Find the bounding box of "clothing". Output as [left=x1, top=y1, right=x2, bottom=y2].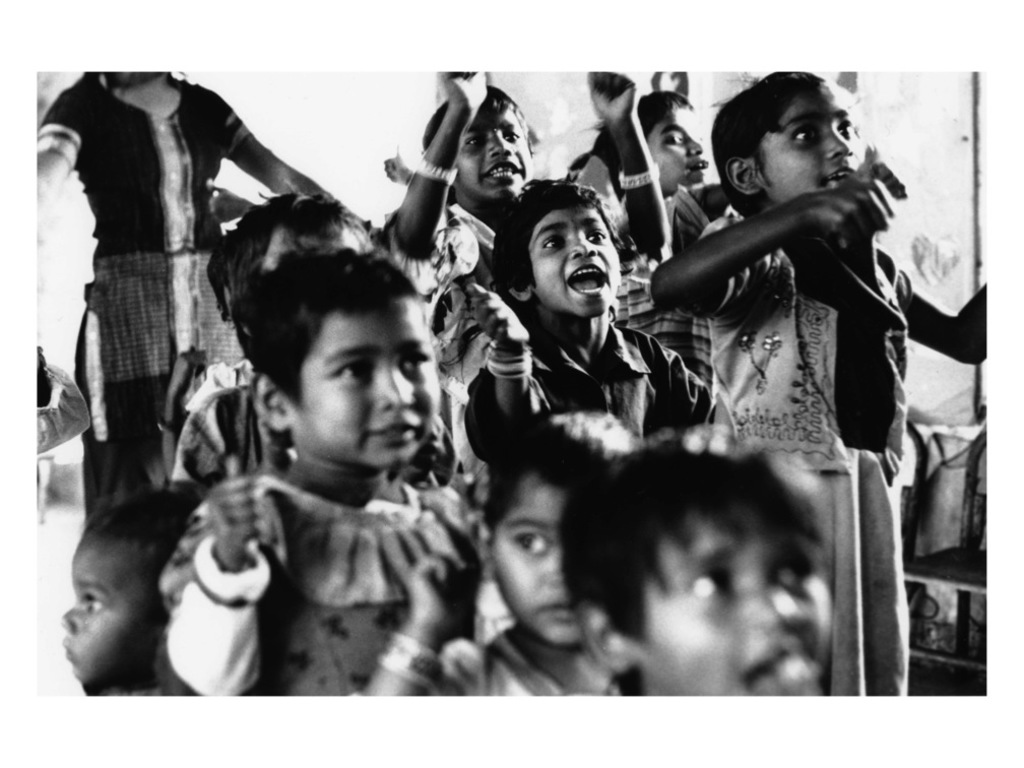
[left=174, top=345, right=486, bottom=498].
